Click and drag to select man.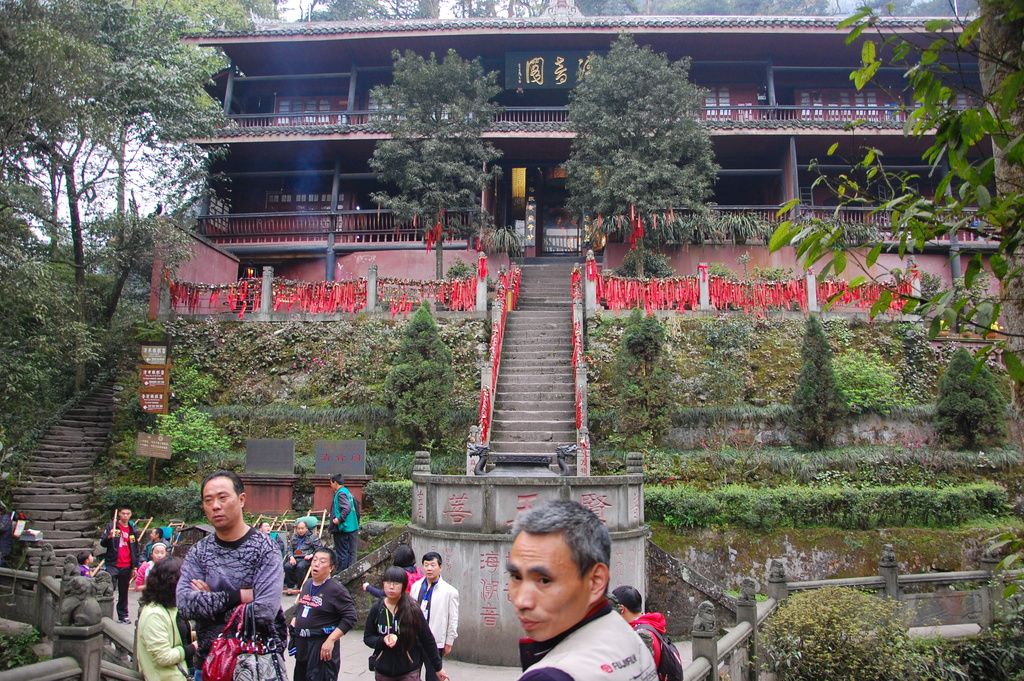
Selection: (286,554,352,680).
